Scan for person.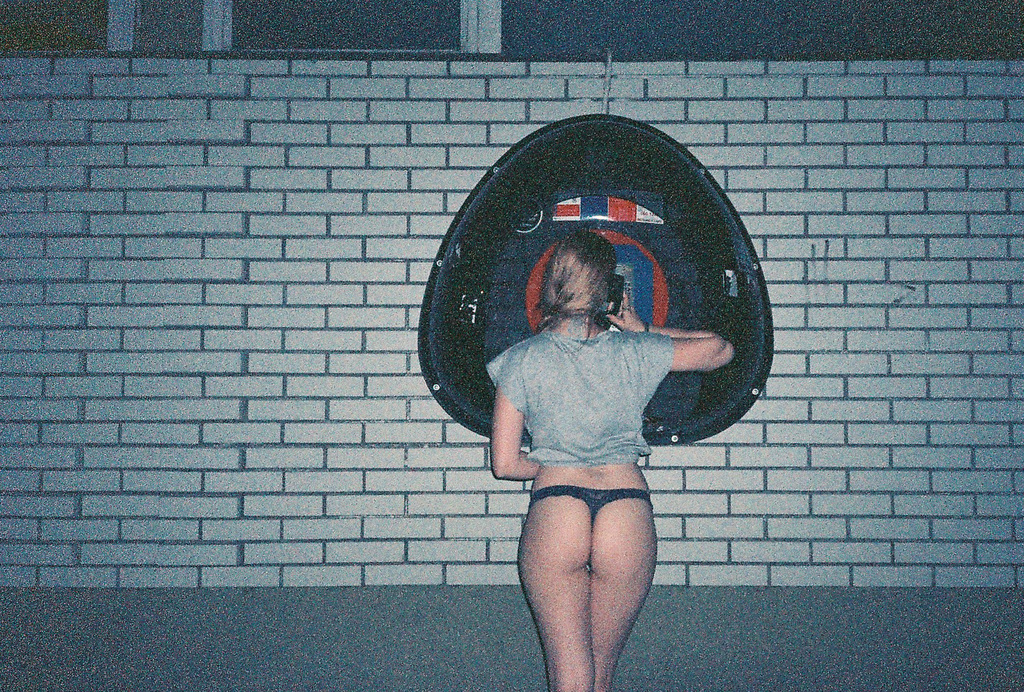
Scan result: 477,250,751,691.
